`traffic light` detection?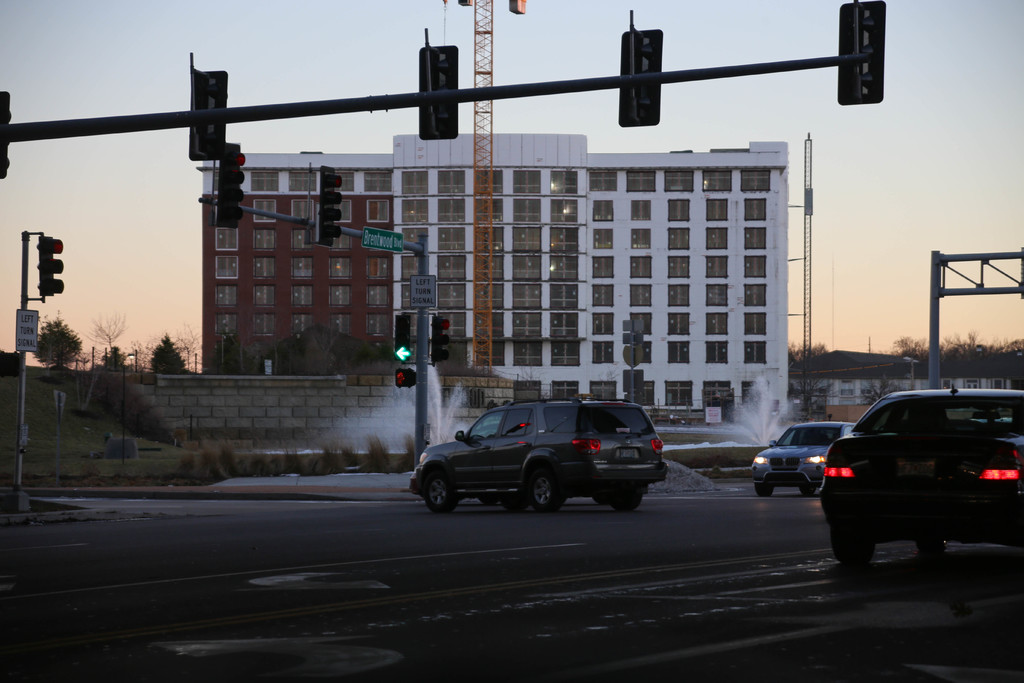
x1=212 y1=143 x2=246 y2=229
